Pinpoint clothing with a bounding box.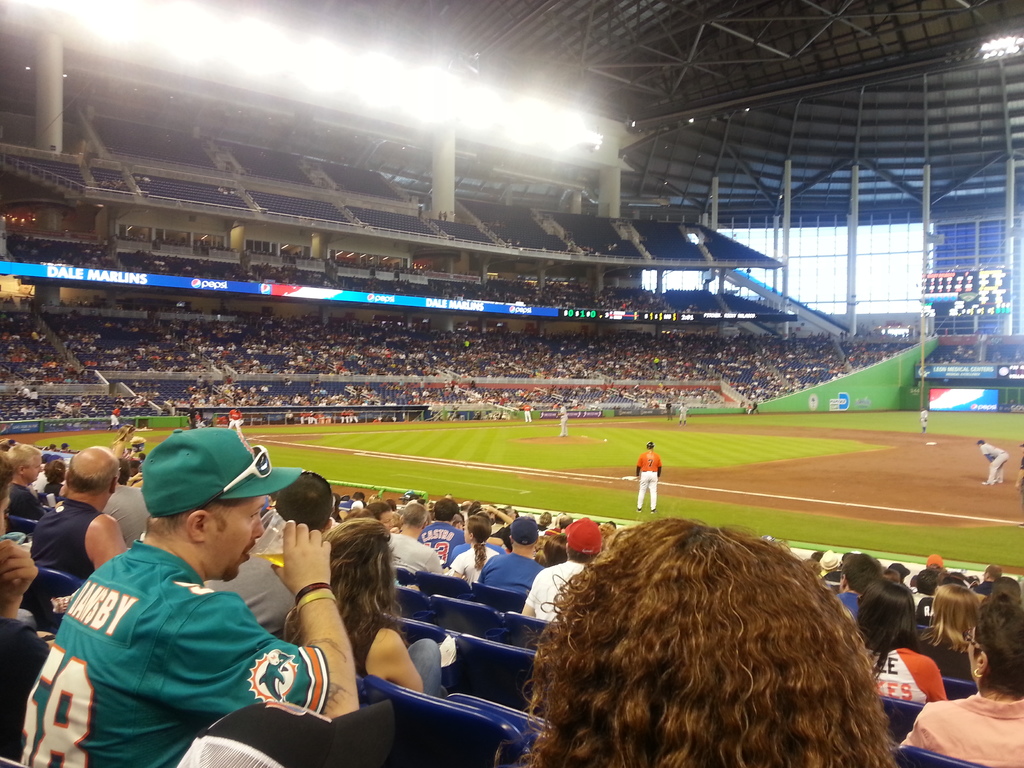
[left=230, top=408, right=241, bottom=435].
